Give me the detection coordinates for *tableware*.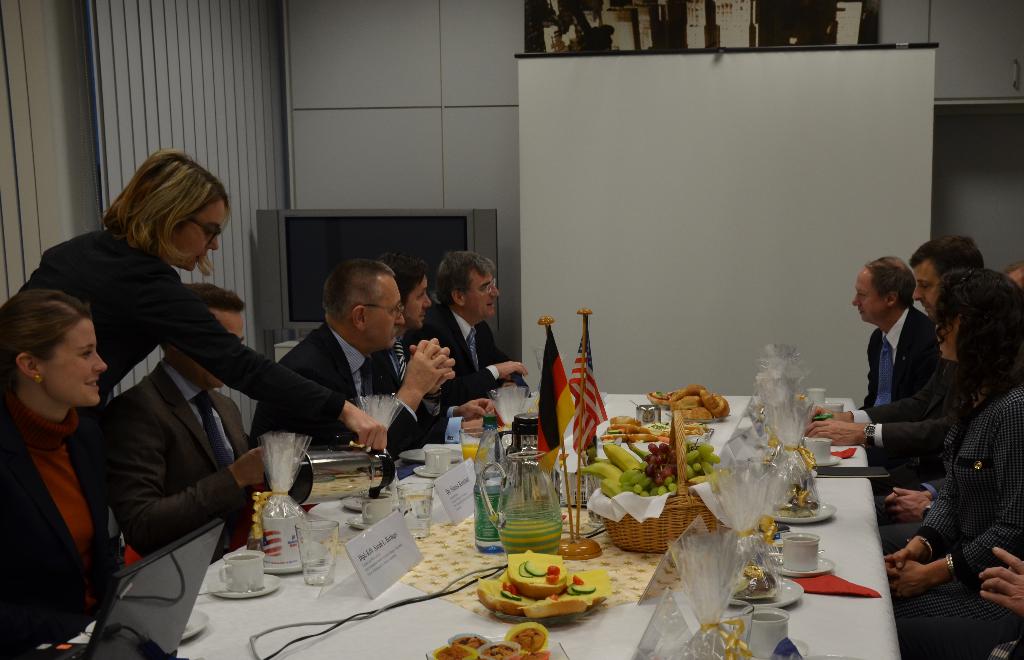
region(805, 385, 821, 403).
